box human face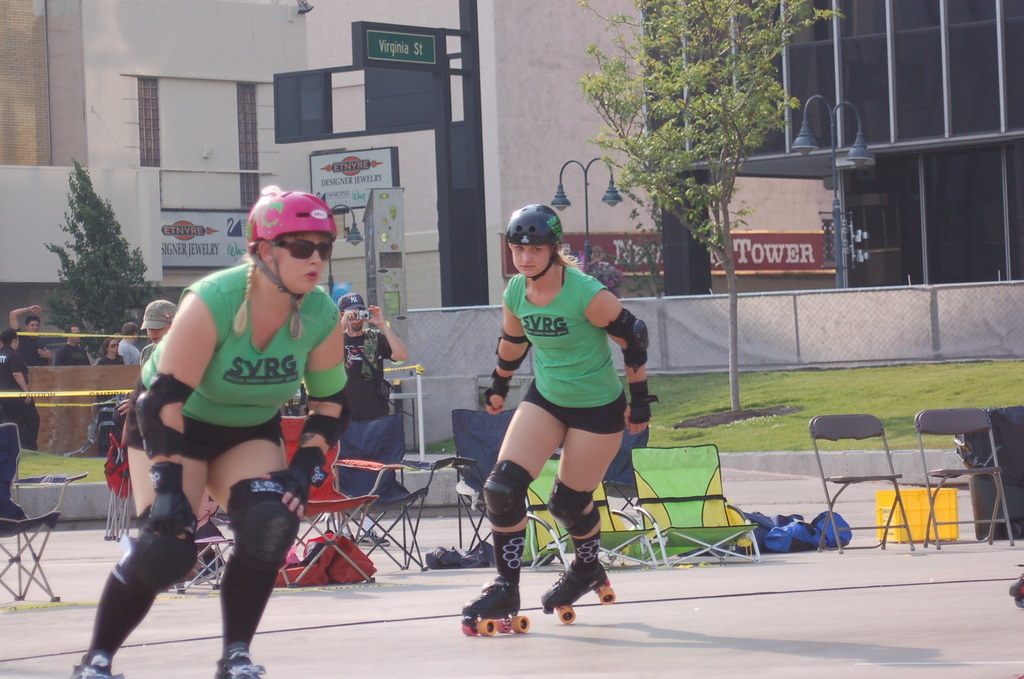
bbox=(111, 340, 120, 353)
